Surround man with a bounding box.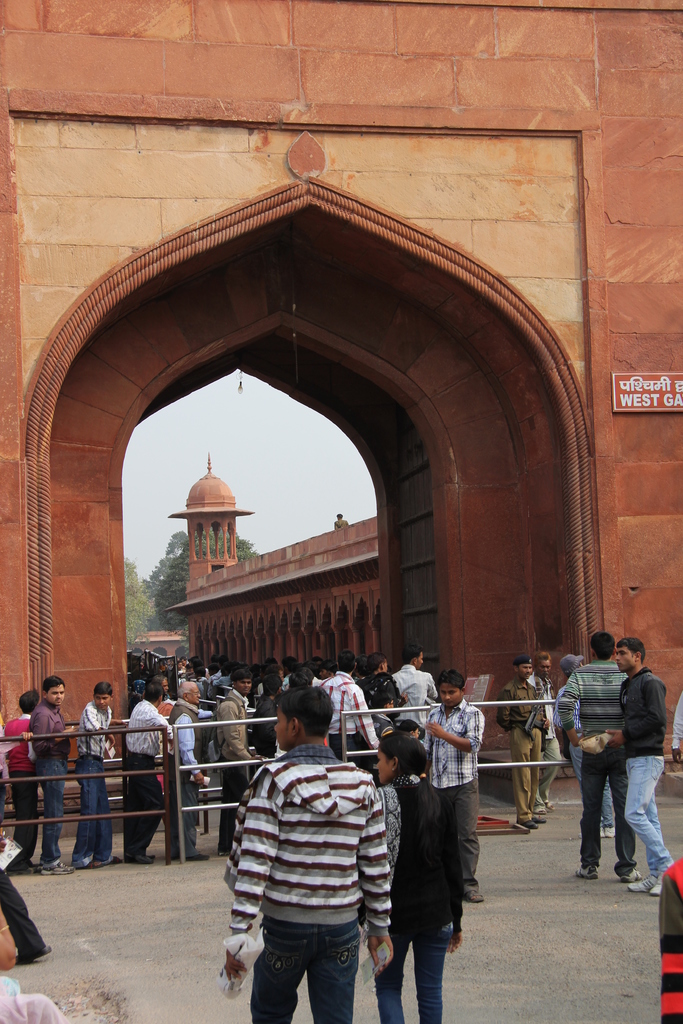
box(126, 684, 173, 863).
